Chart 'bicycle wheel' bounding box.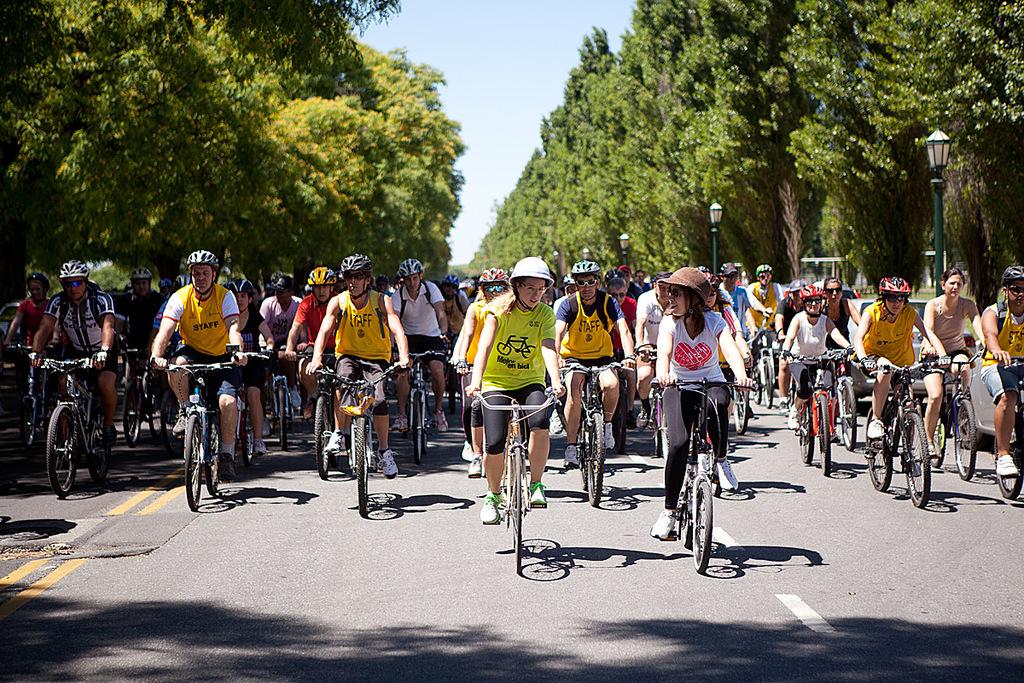
Charted: region(146, 389, 164, 442).
